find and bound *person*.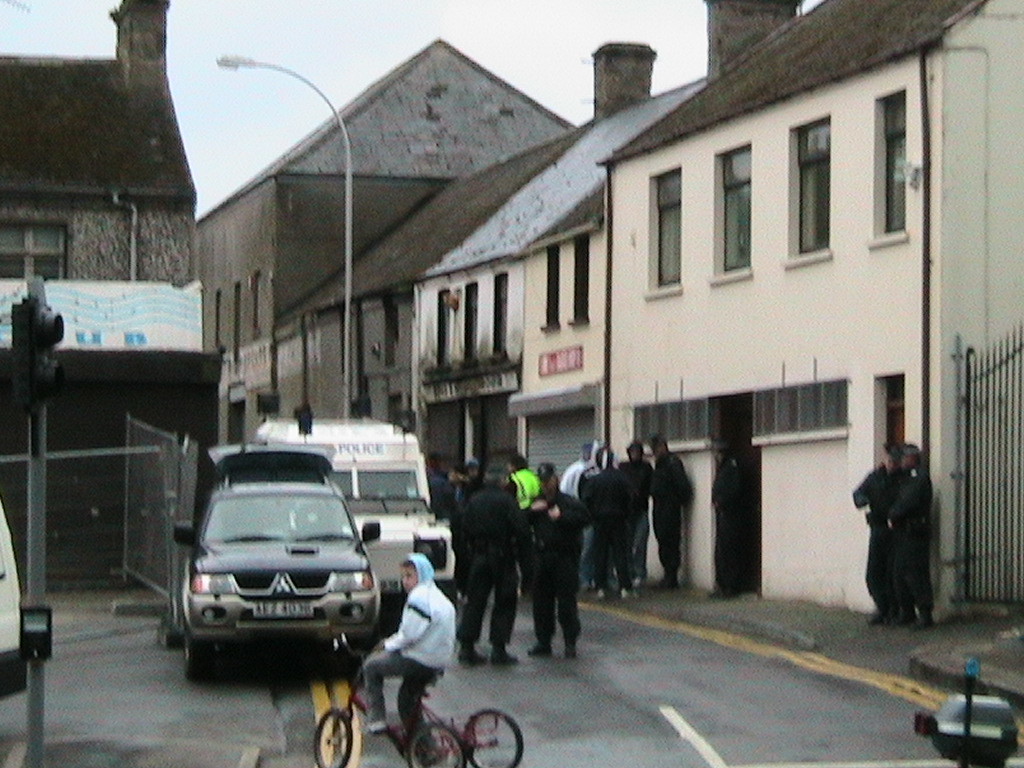
Bound: x1=853 y1=450 x2=894 y2=508.
